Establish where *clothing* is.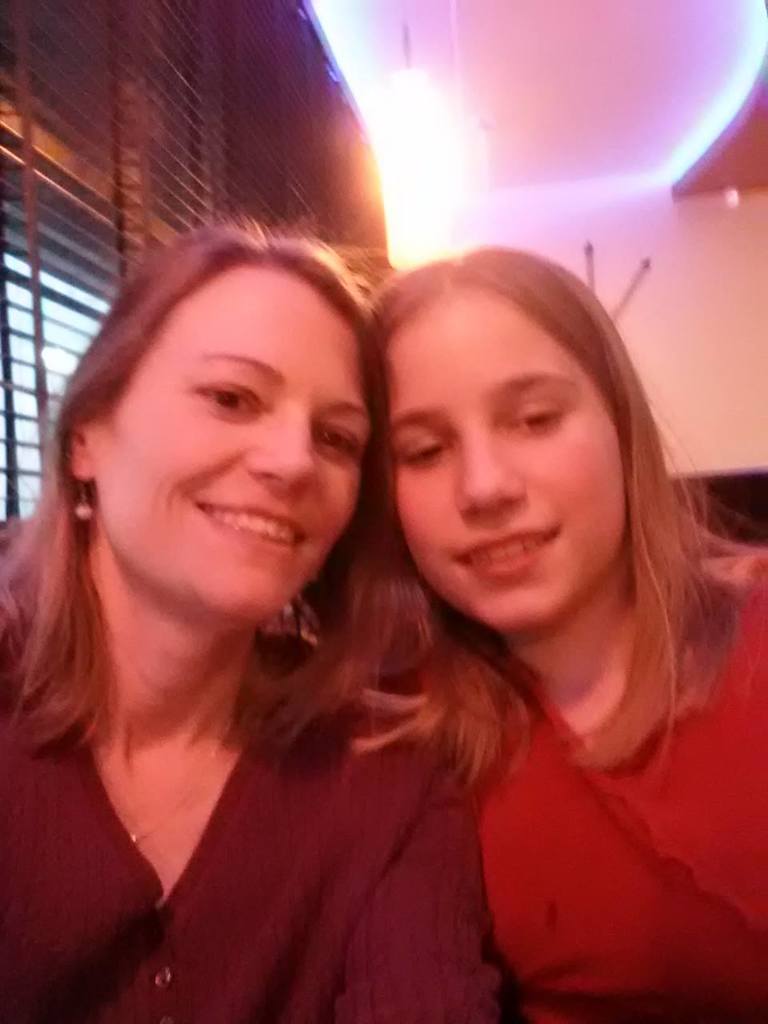
Established at 480/550/767/1023.
